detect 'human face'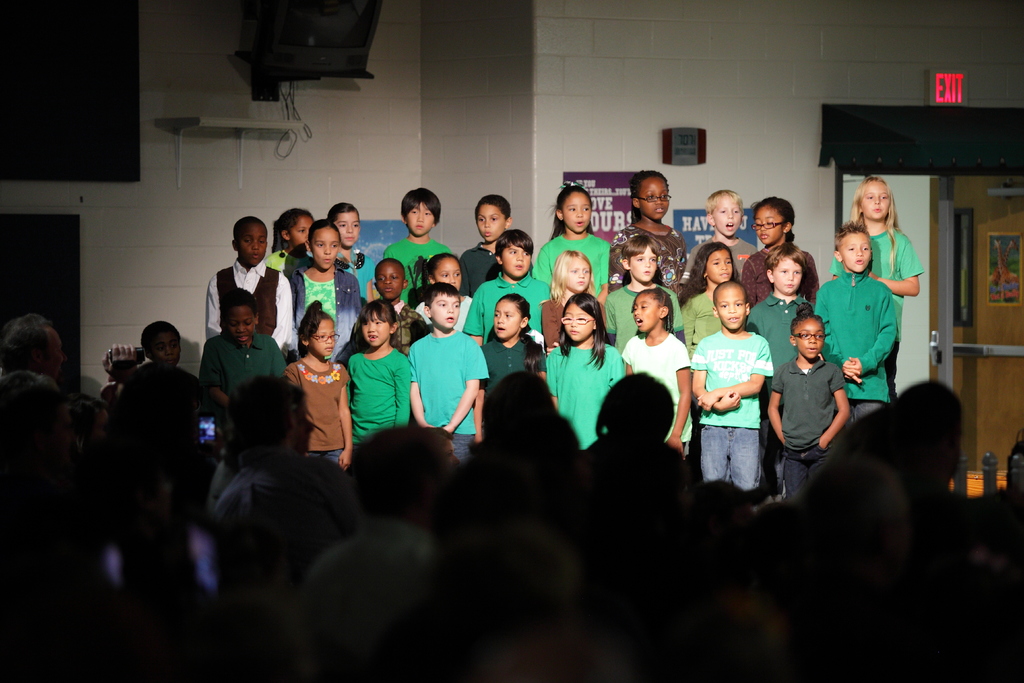
<region>861, 183, 890, 220</region>
